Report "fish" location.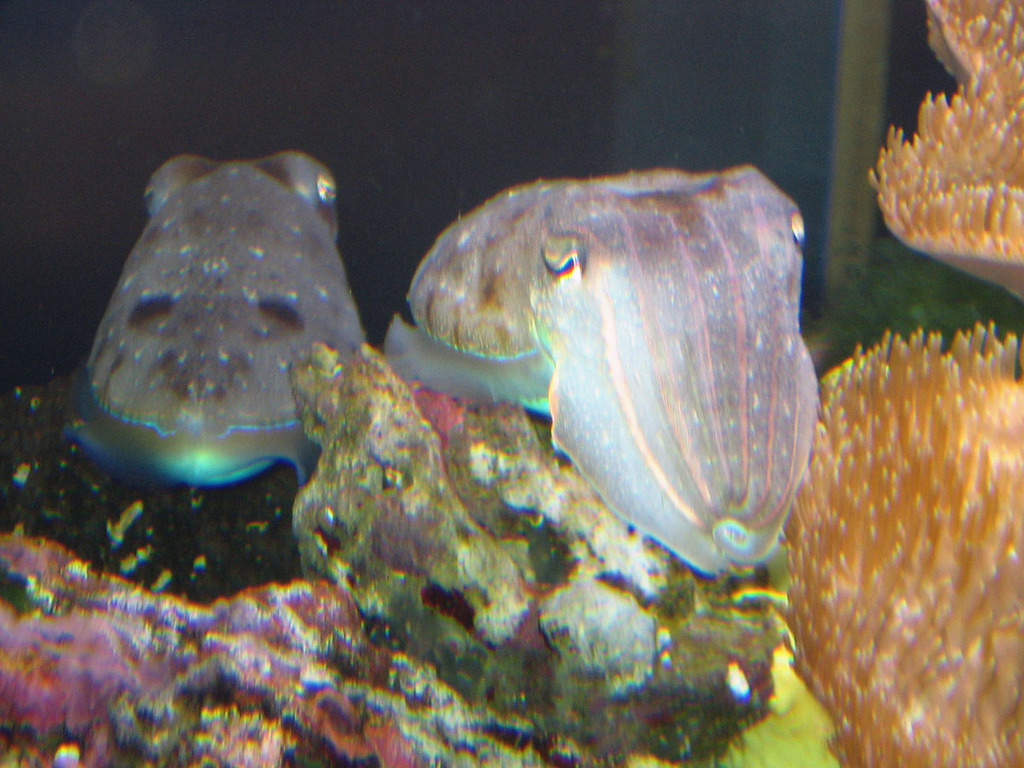
Report: 403,154,826,567.
